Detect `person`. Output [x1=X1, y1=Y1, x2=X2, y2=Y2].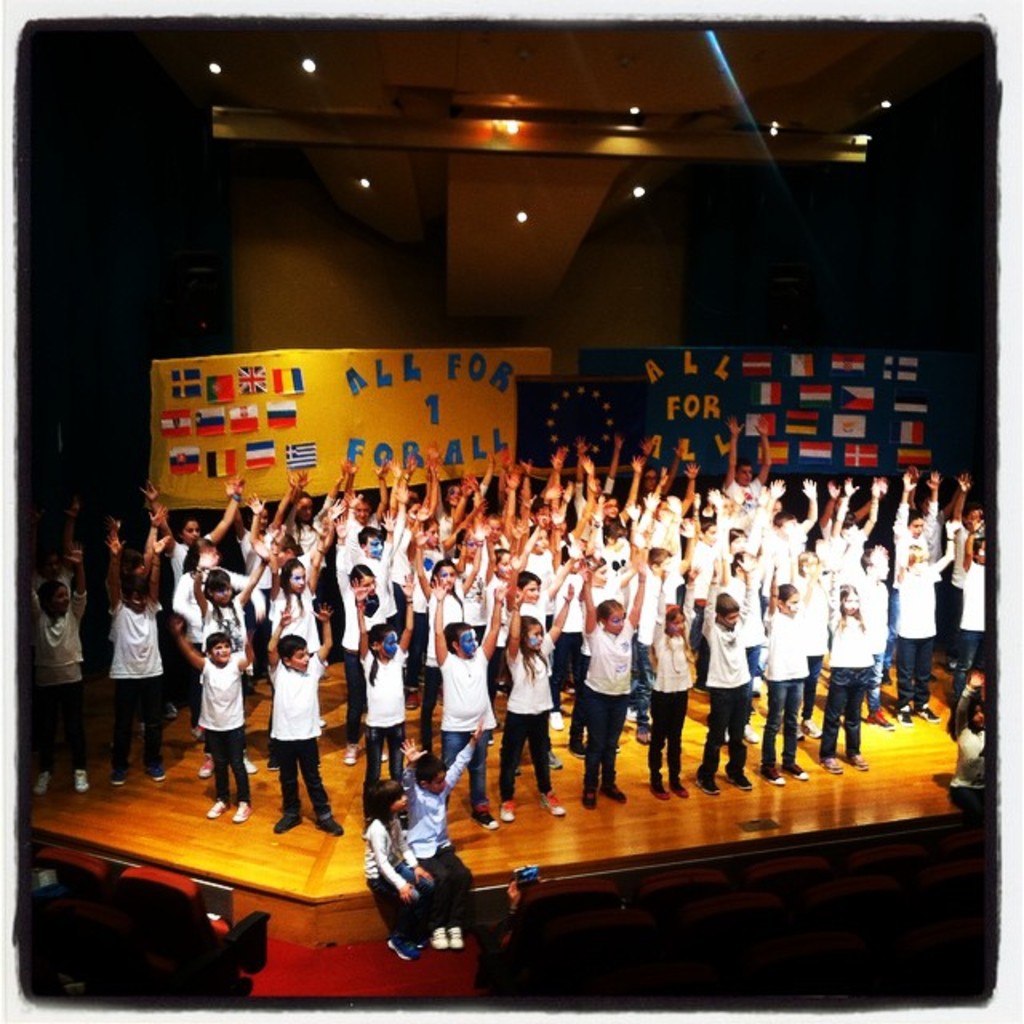
[x1=763, y1=558, x2=818, y2=786].
